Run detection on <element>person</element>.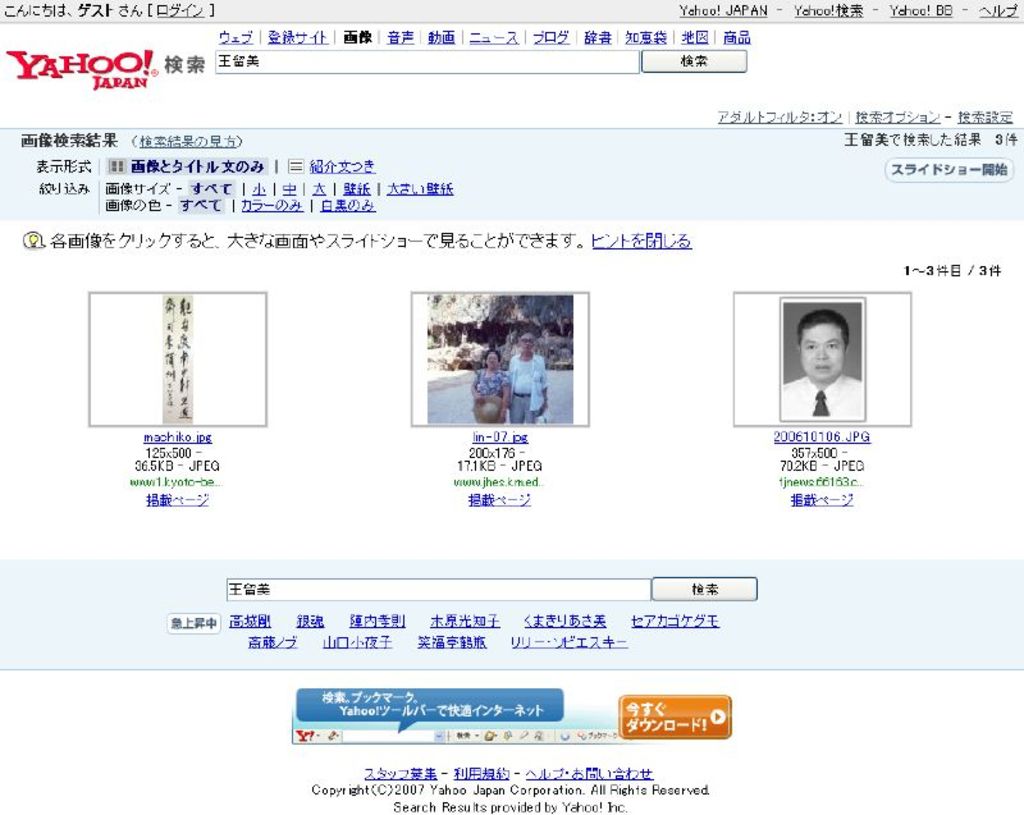
Result: select_region(506, 333, 548, 421).
